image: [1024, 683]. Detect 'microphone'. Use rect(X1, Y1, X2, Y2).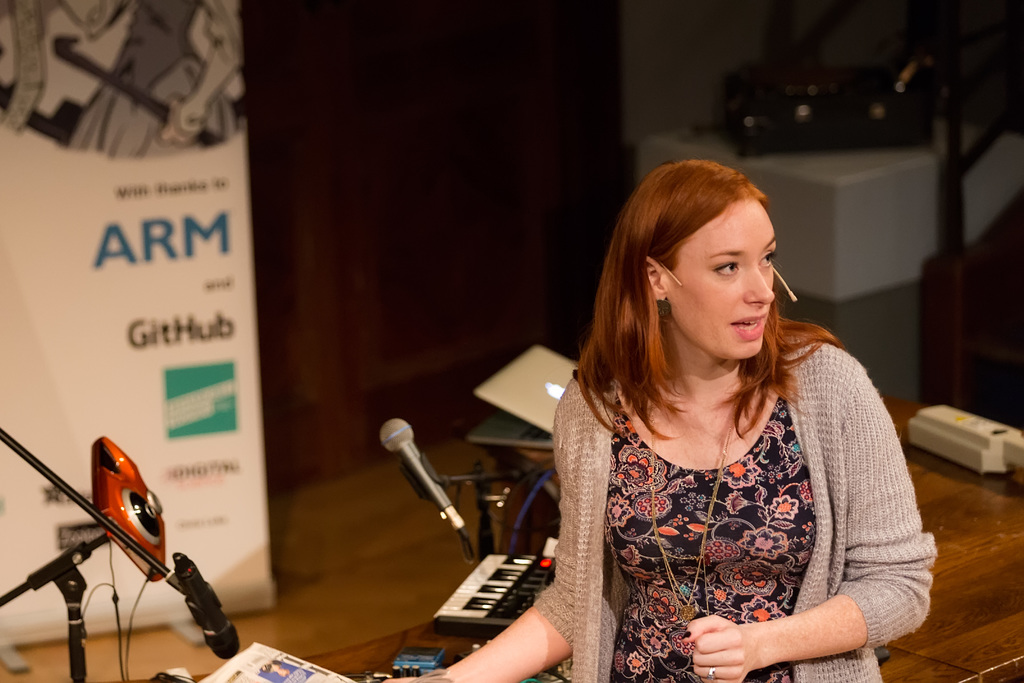
rect(169, 547, 239, 657).
